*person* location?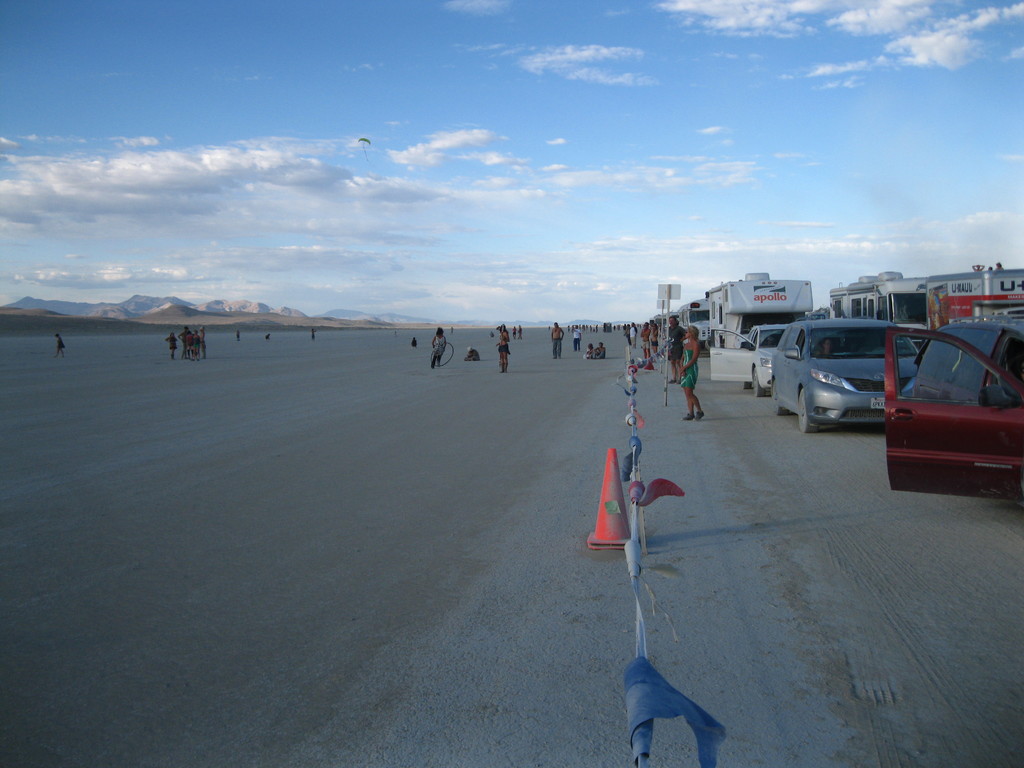
pyautogui.locateOnScreen(497, 322, 510, 374)
